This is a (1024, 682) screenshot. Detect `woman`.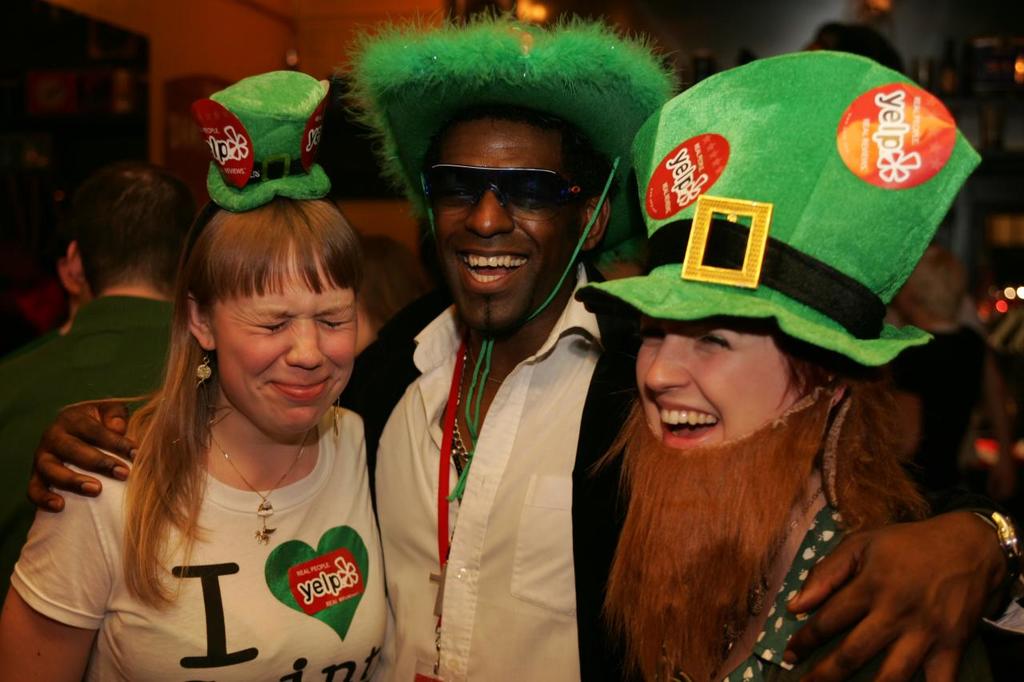
[0,185,418,681].
